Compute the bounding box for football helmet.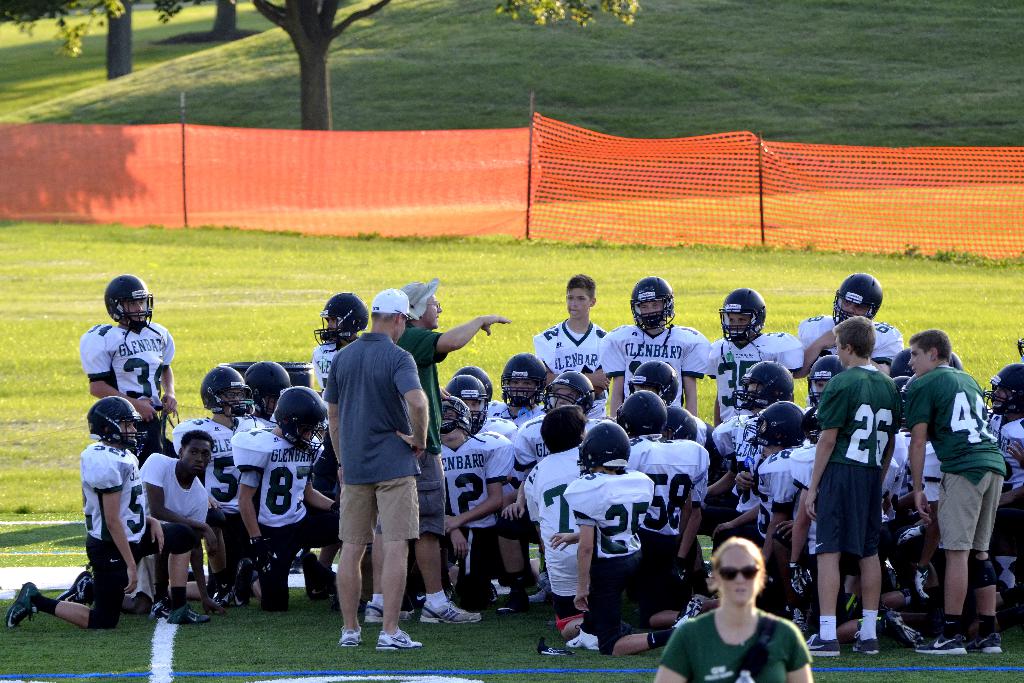
rect(191, 366, 250, 419).
